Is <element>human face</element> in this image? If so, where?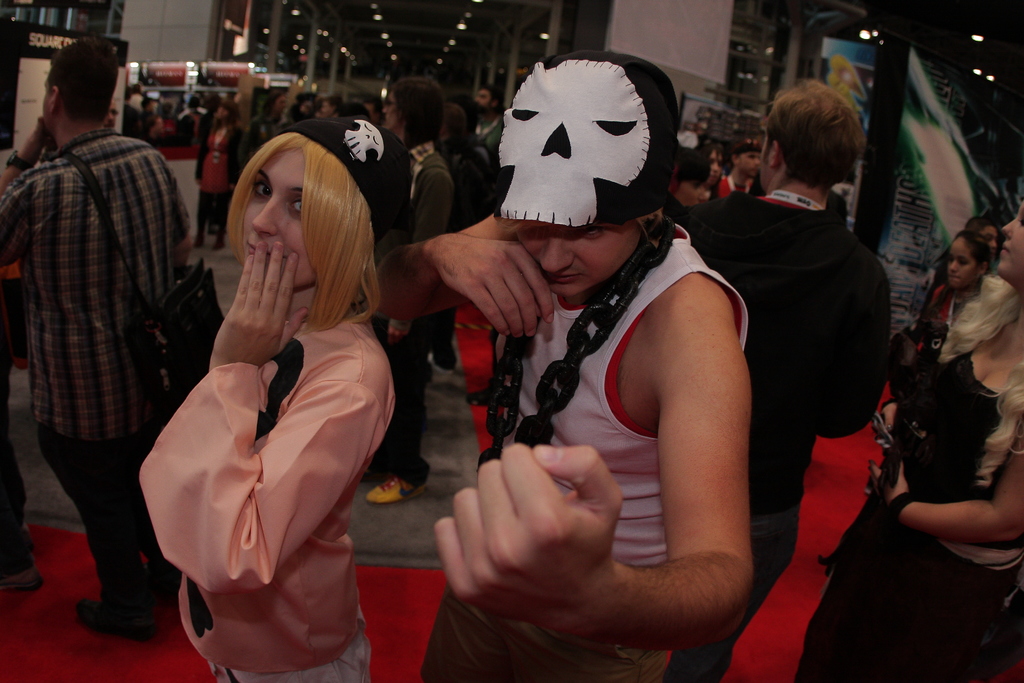
Yes, at [left=676, top=181, right=698, bottom=208].
